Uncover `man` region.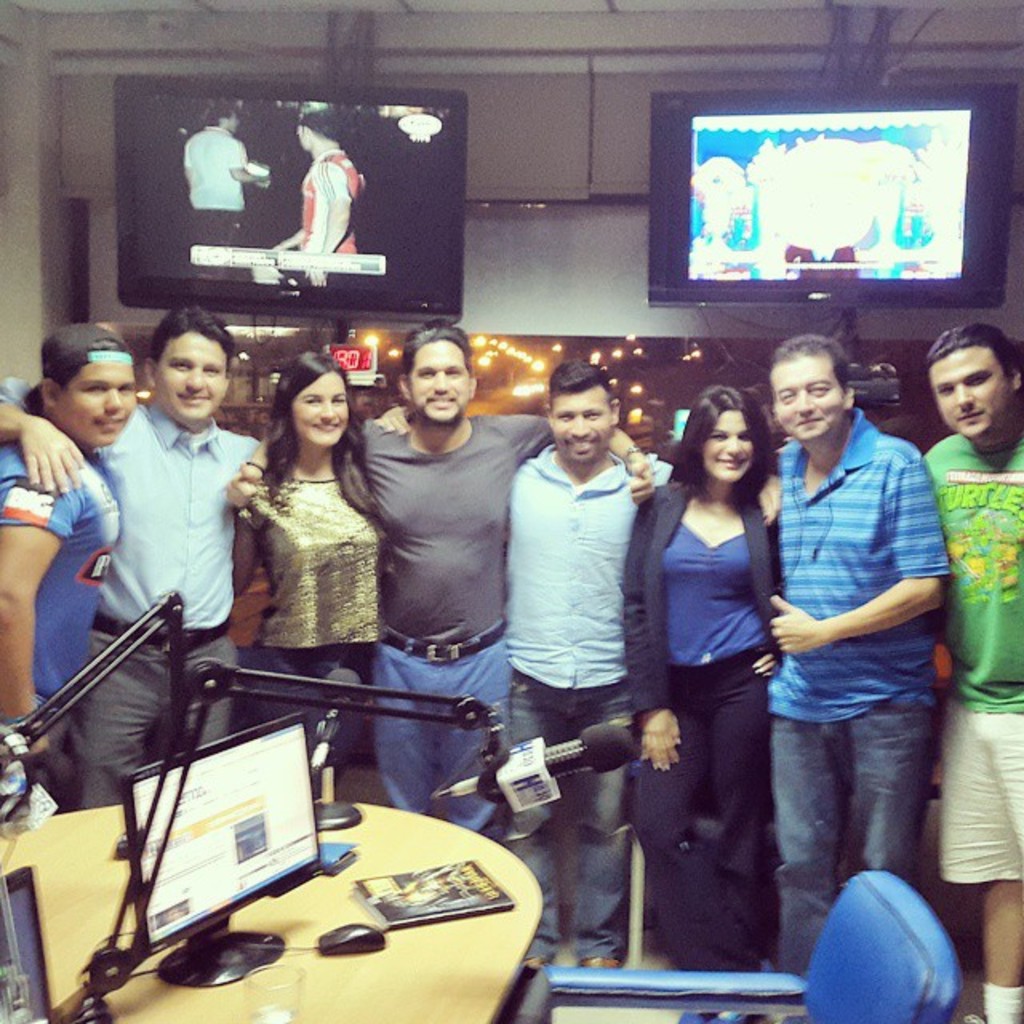
Uncovered: x1=178, y1=99, x2=278, y2=246.
